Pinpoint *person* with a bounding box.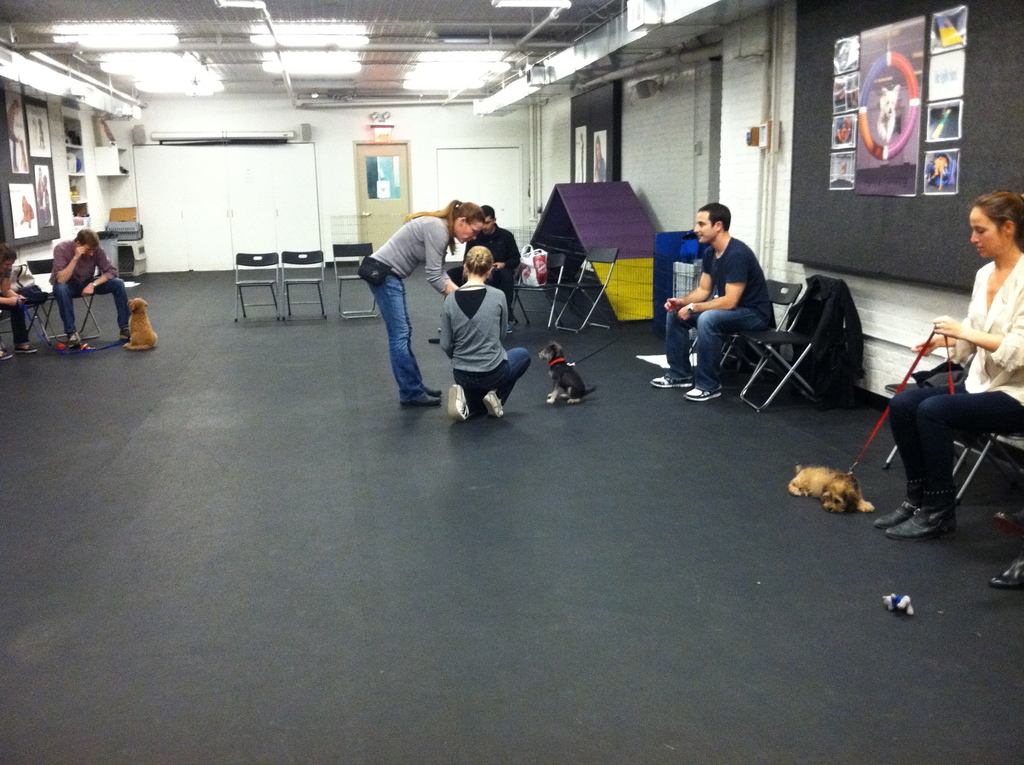
left=6, top=97, right=21, bottom=172.
